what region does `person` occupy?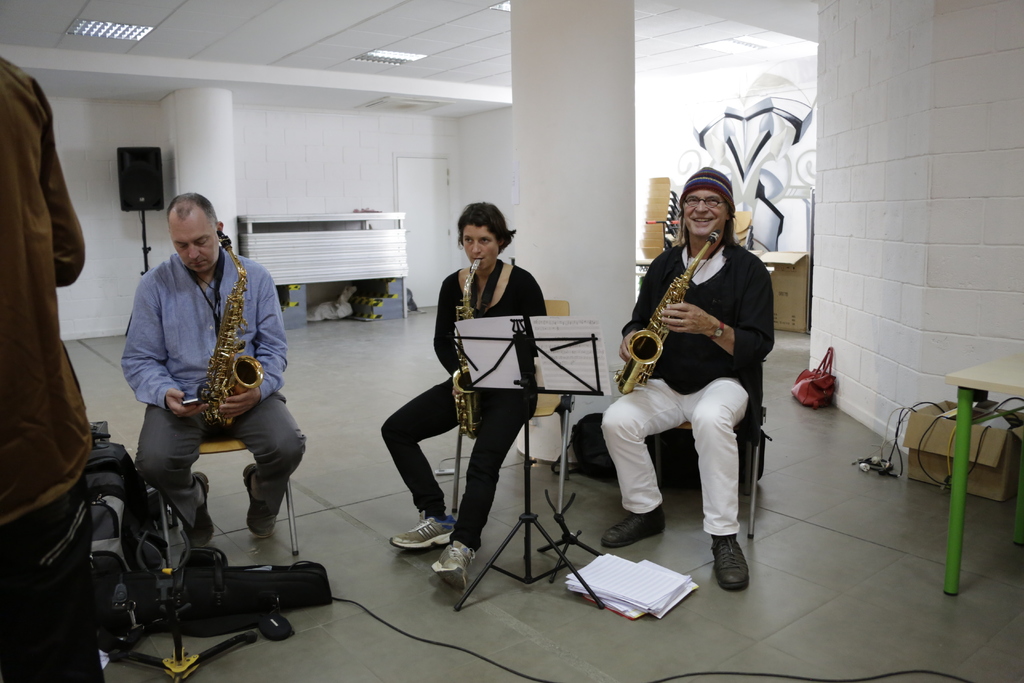
region(378, 202, 552, 588).
